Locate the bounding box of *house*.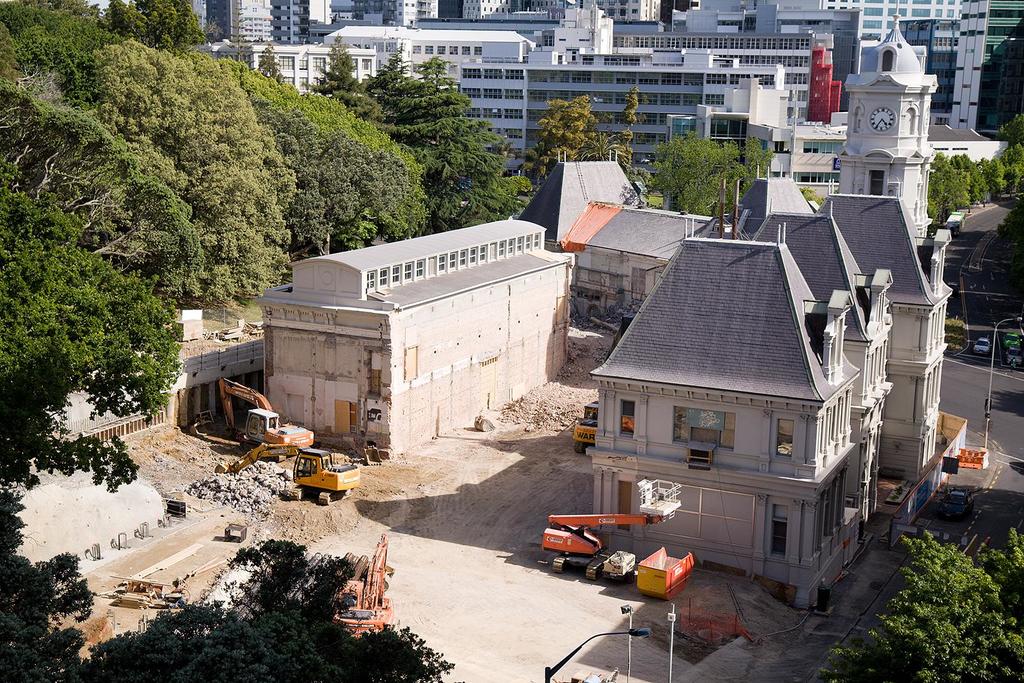
Bounding box: BBox(241, 0, 276, 46).
